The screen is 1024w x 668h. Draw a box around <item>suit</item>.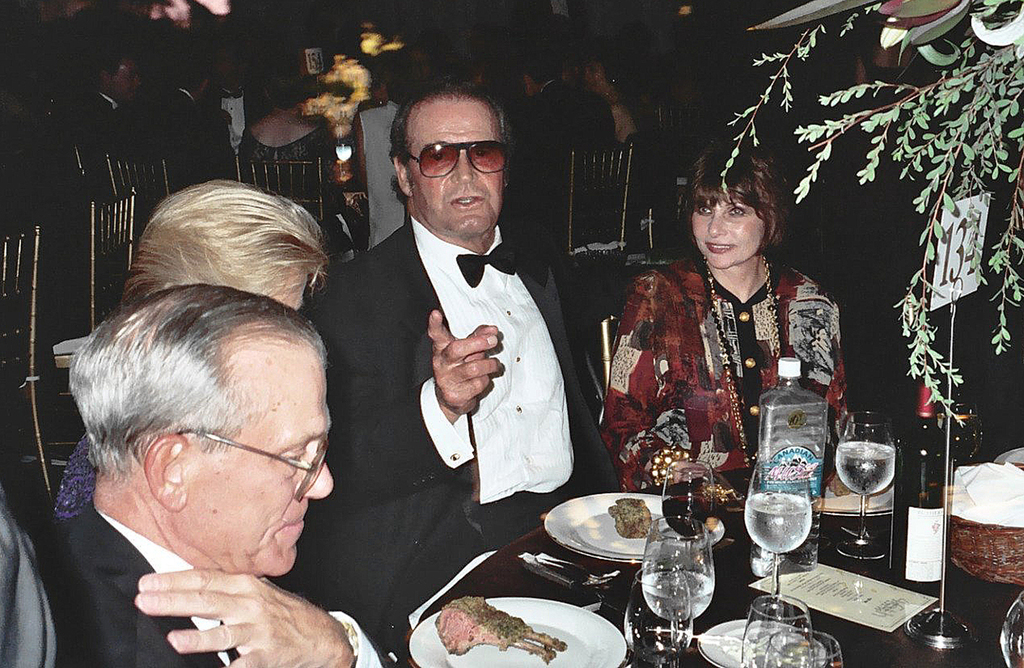
[319, 136, 591, 609].
